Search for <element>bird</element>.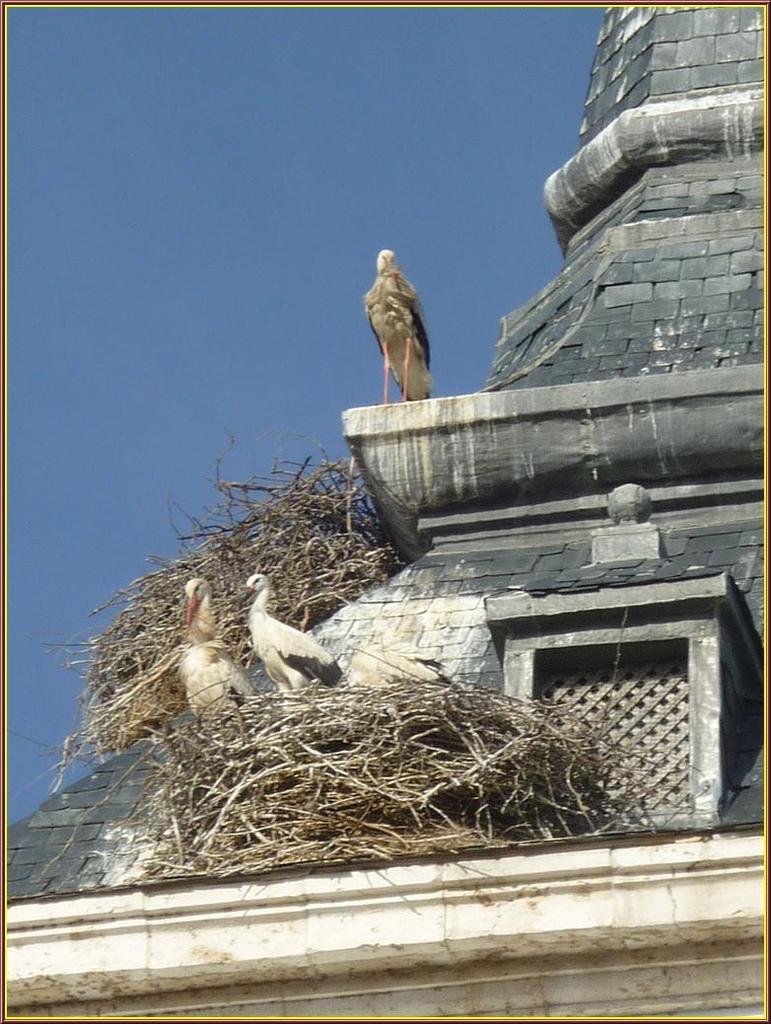
Found at x1=367, y1=237, x2=447, y2=412.
